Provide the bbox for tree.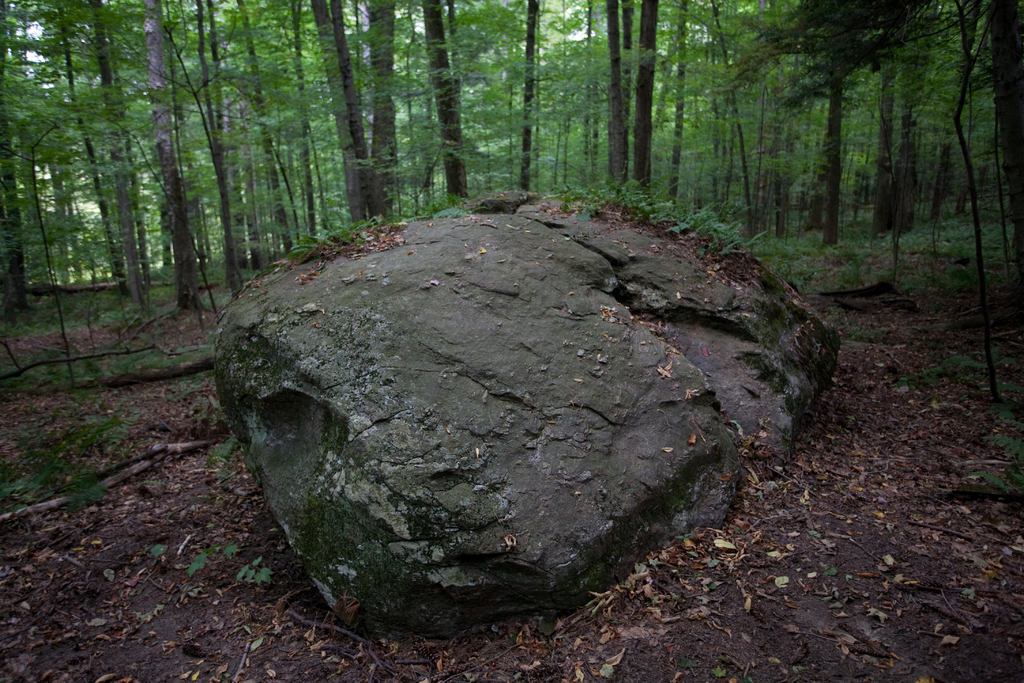
bbox(390, 0, 495, 204).
